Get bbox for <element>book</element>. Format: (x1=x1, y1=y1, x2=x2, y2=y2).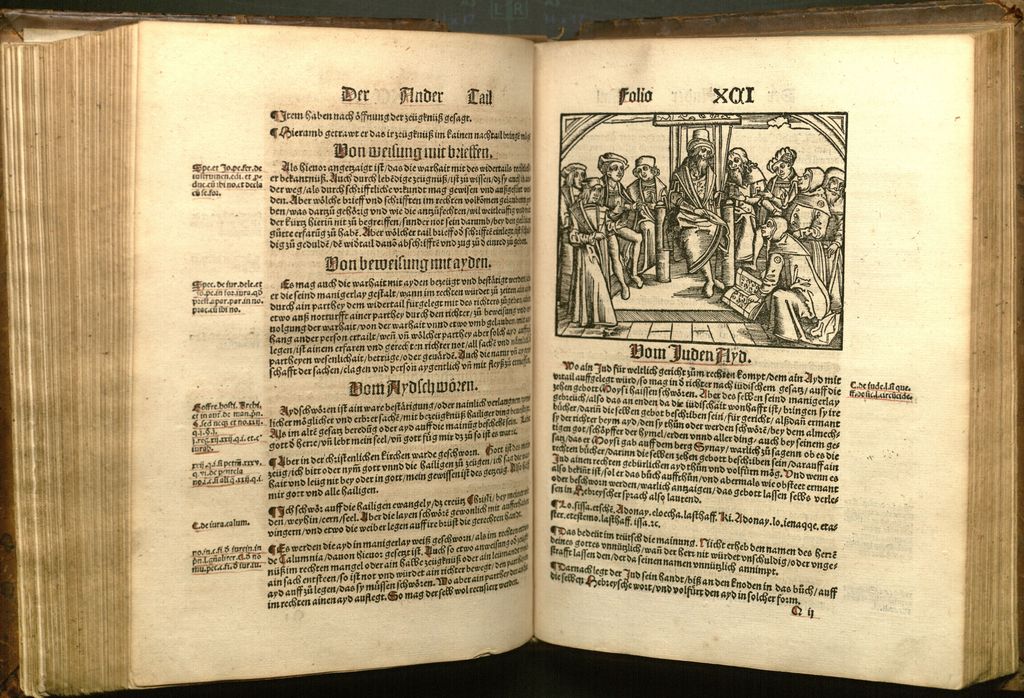
(x1=10, y1=30, x2=983, y2=678).
